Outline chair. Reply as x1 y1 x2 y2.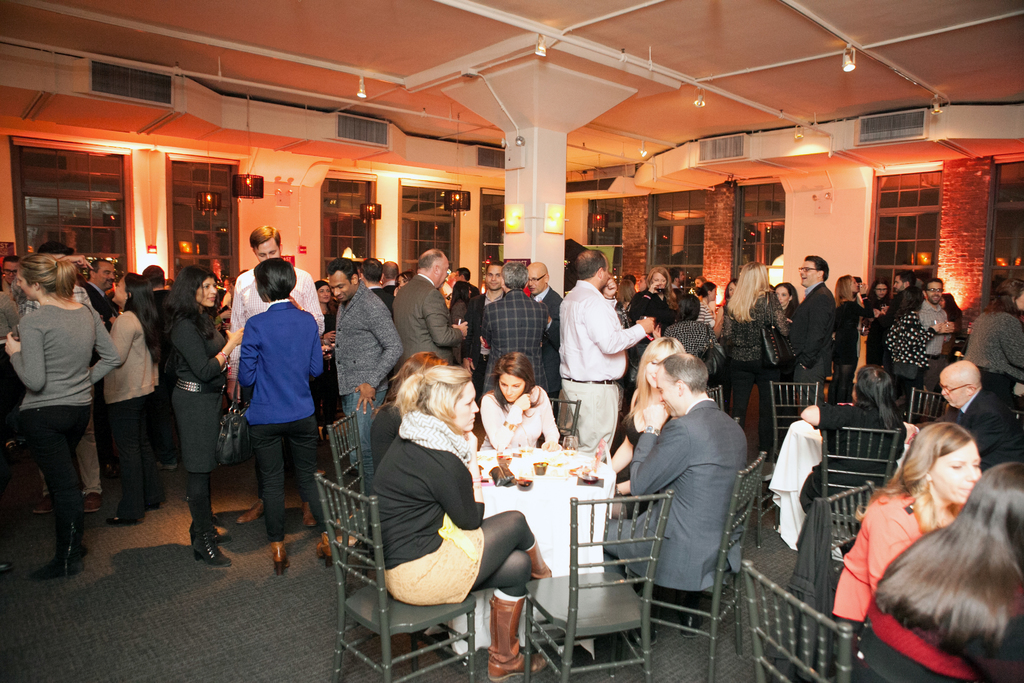
329 407 383 627.
